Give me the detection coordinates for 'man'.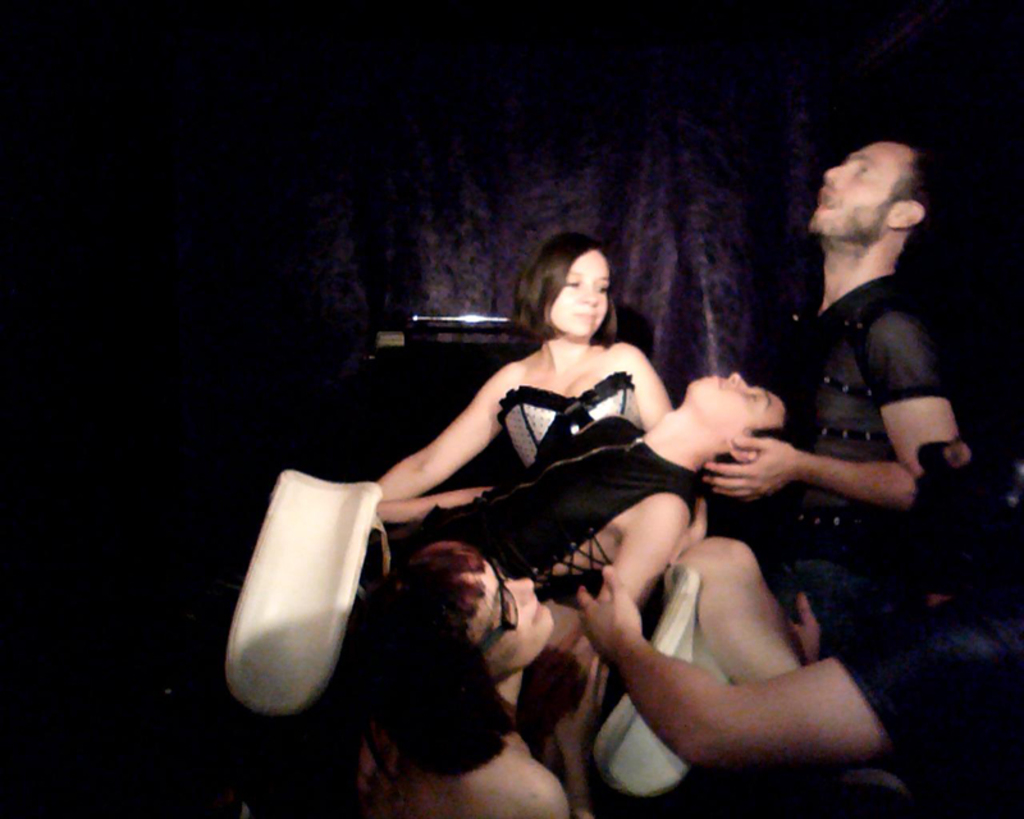
721/116/984/633.
